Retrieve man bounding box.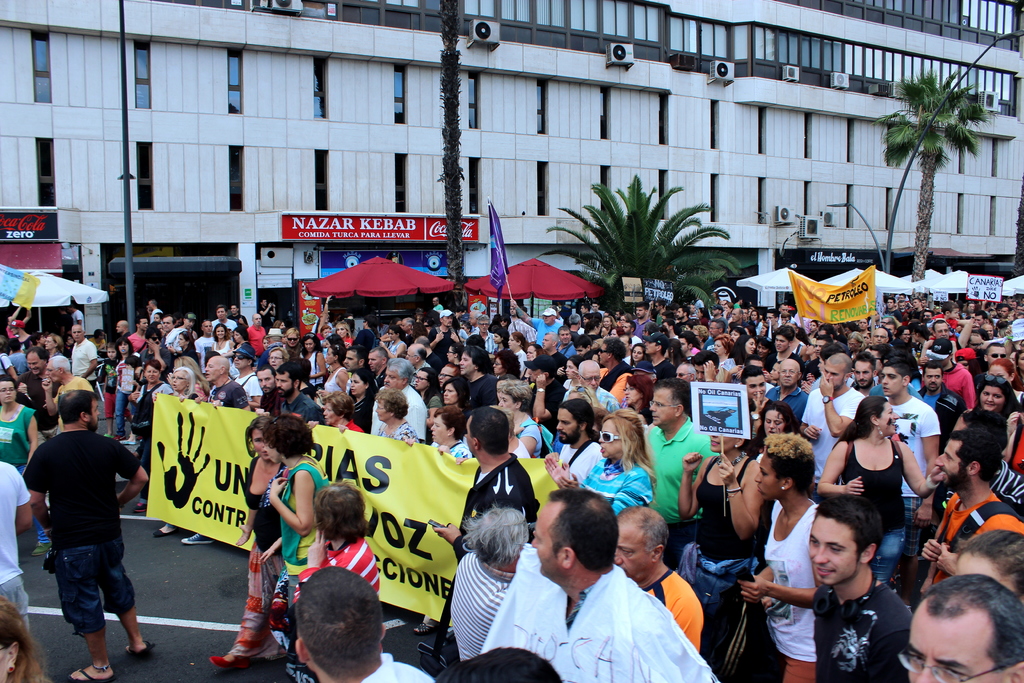
Bounding box: rect(25, 392, 145, 676).
